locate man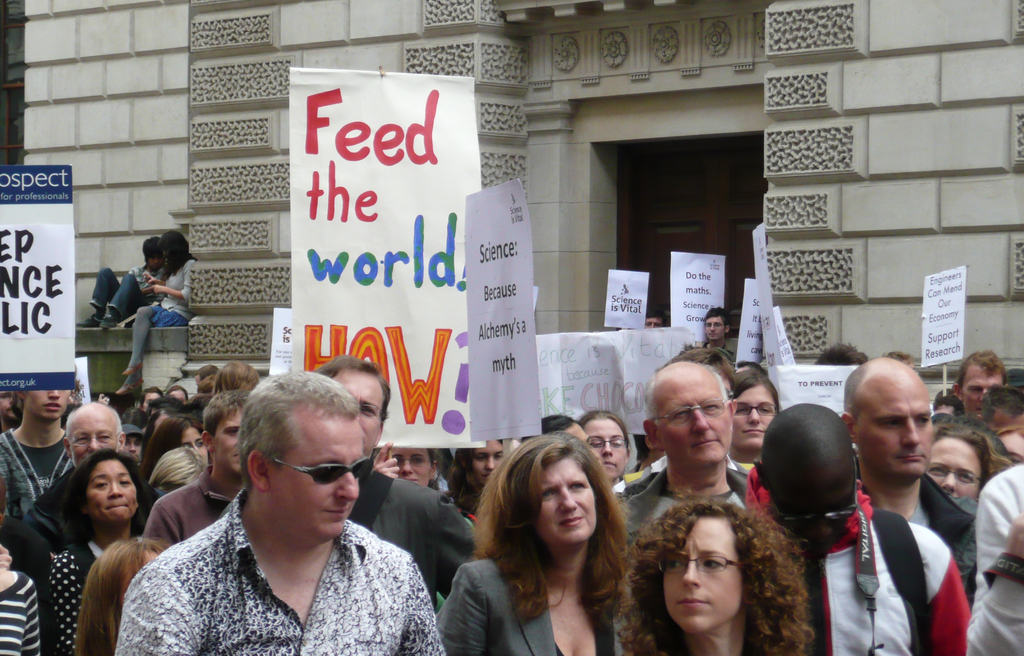
748:399:974:655
